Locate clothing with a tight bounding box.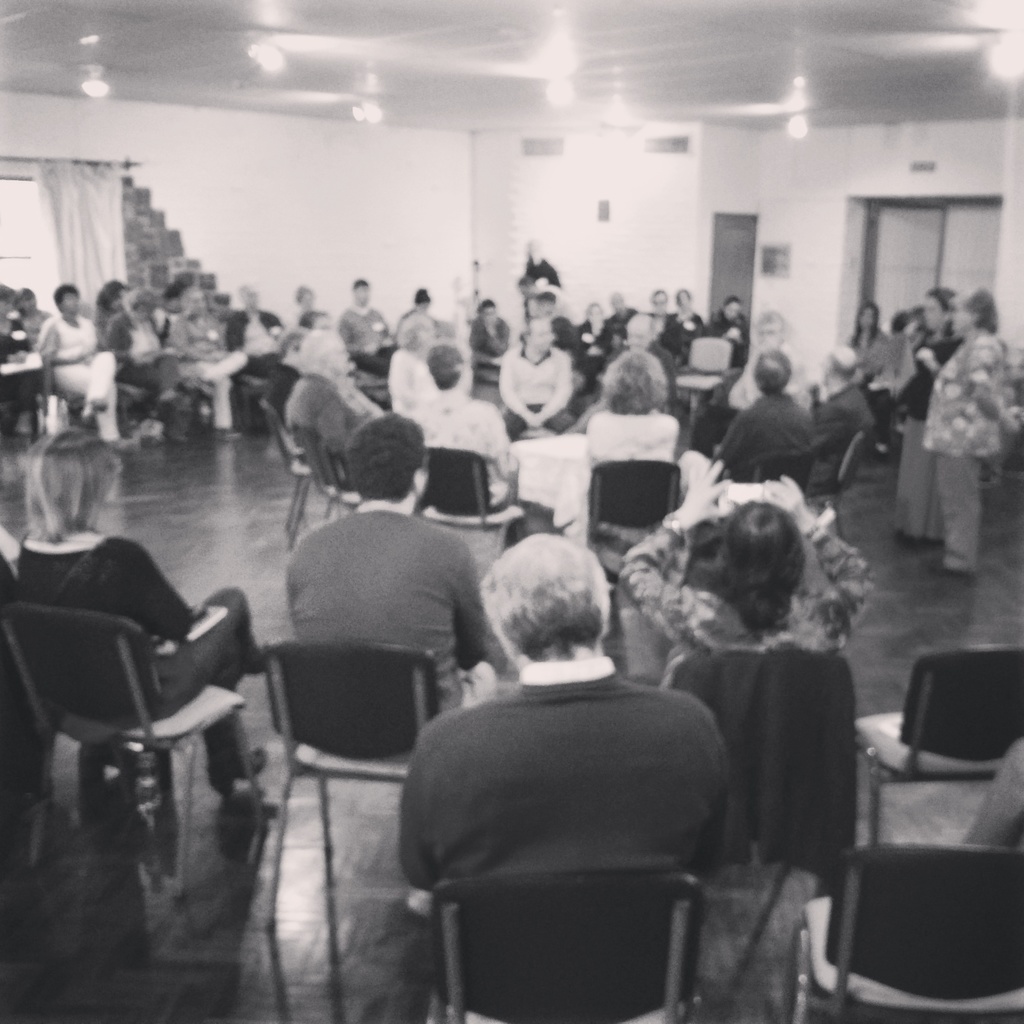
x1=105 y1=304 x2=186 y2=435.
